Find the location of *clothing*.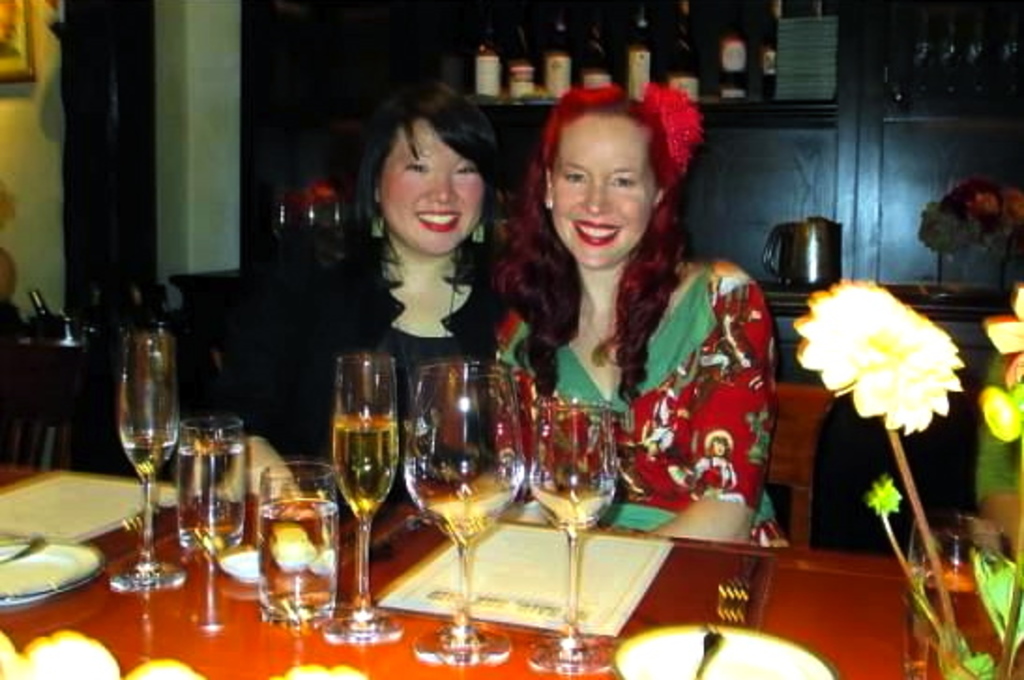
Location: (x1=240, y1=234, x2=519, y2=498).
